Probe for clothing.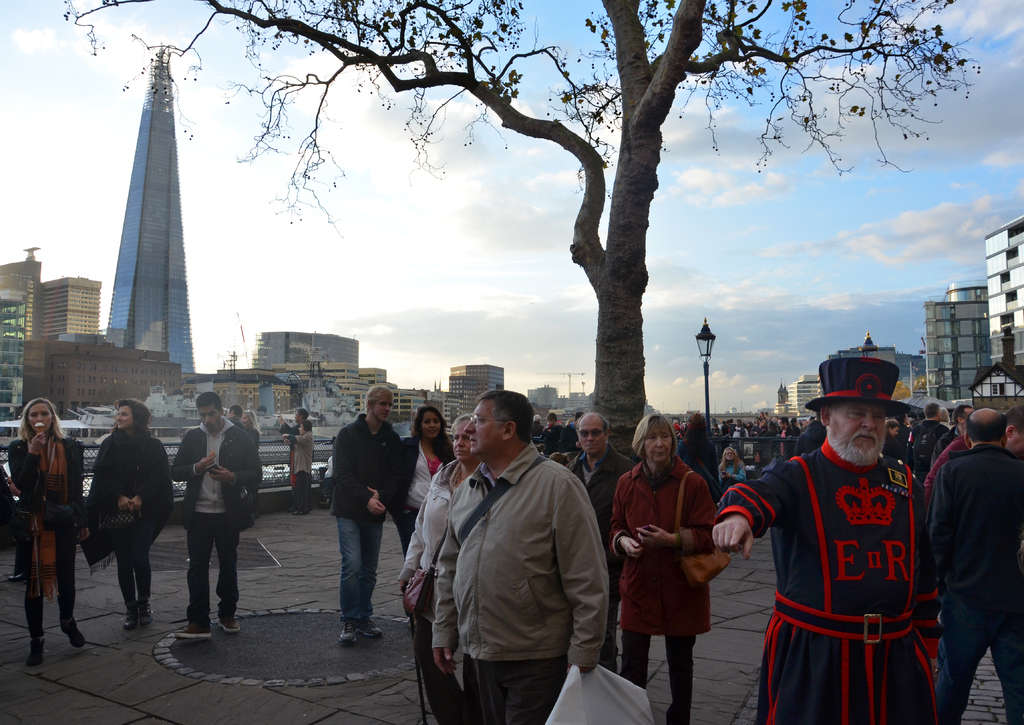
Probe result: {"left": 553, "top": 424, "right": 575, "bottom": 446}.
